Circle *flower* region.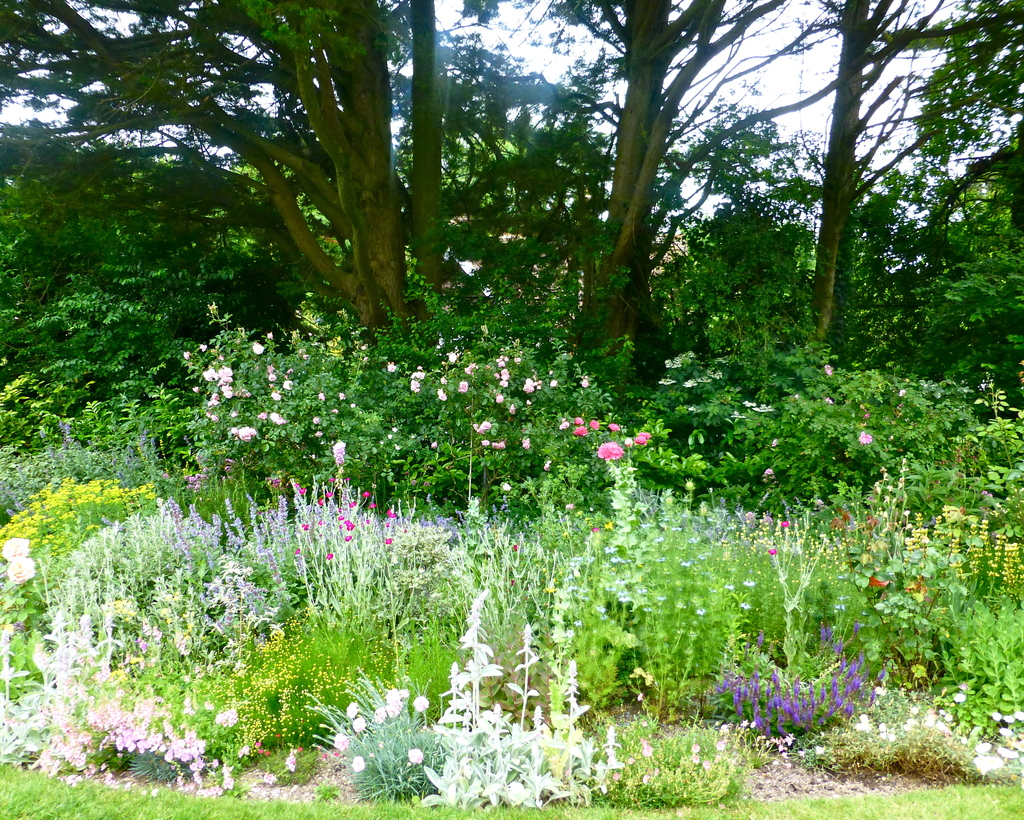
Region: select_region(563, 499, 577, 511).
